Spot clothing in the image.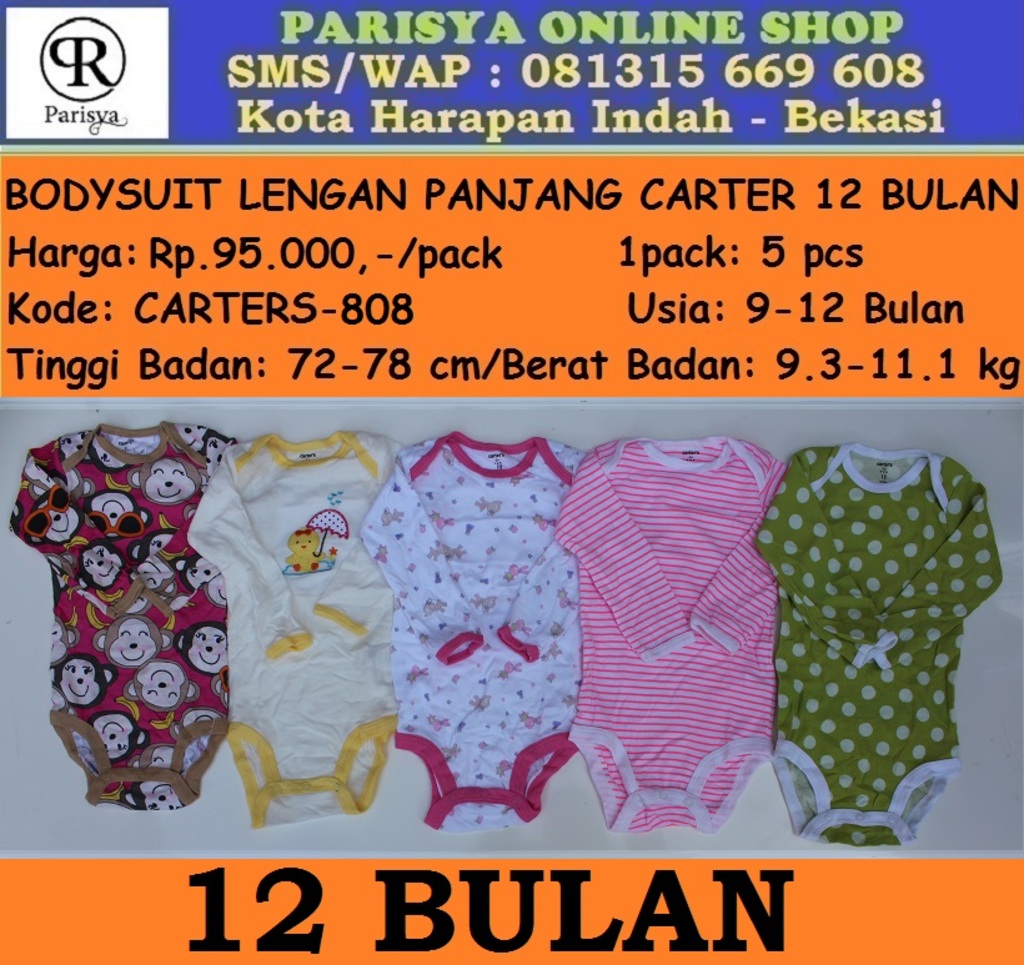
clothing found at pyautogui.locateOnScreen(549, 428, 780, 838).
